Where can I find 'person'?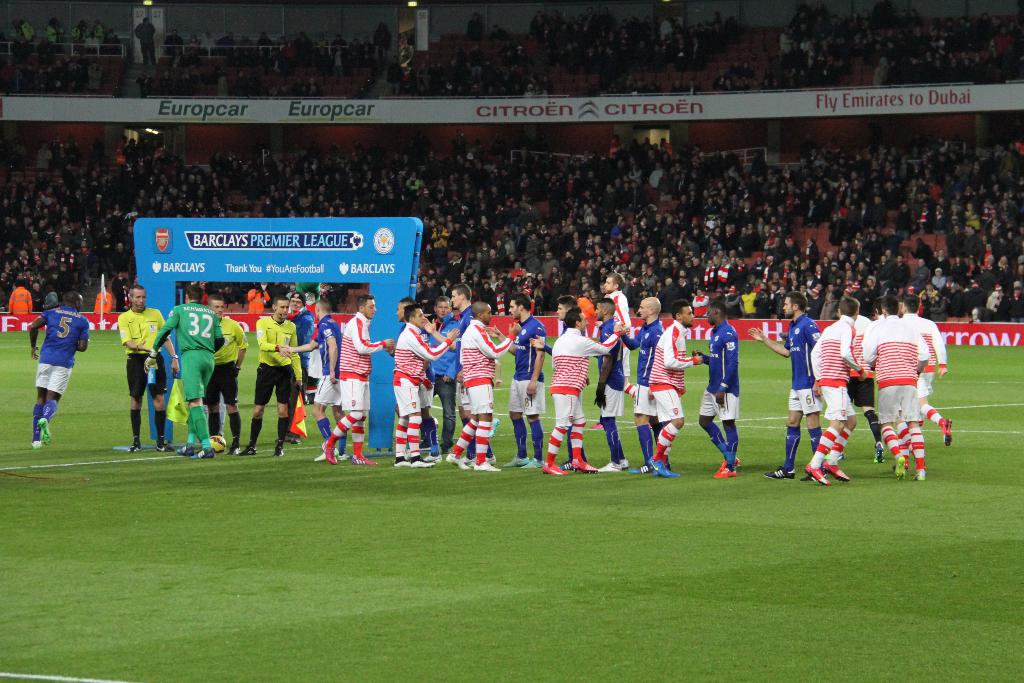
You can find it at box=[596, 295, 618, 474].
